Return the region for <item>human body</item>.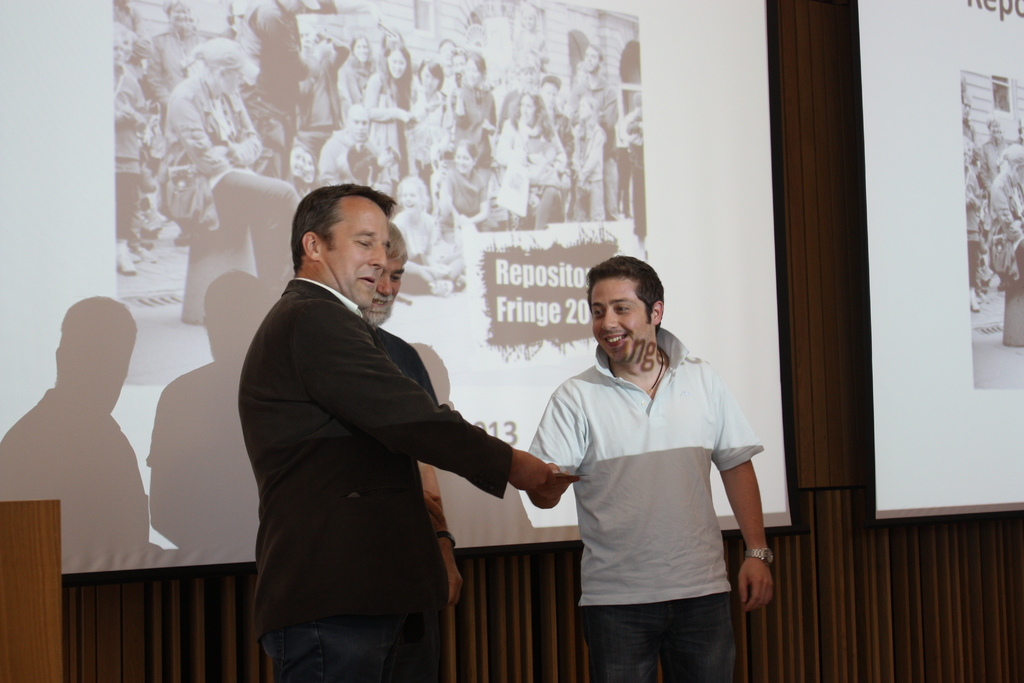
BBox(240, 186, 550, 682).
